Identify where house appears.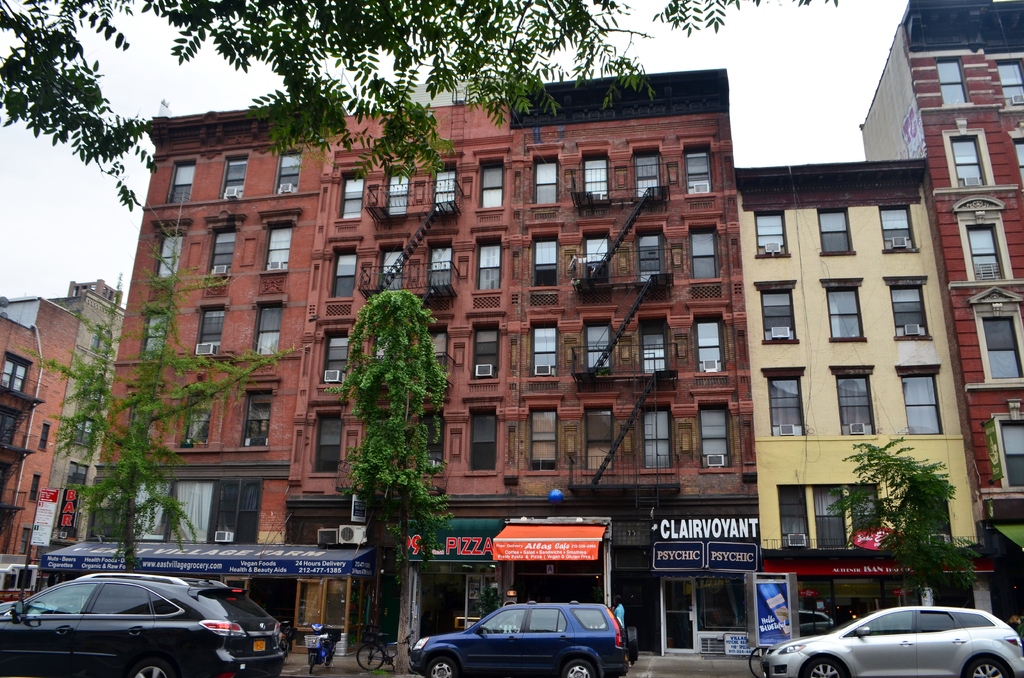
Appears at 0, 296, 77, 563.
